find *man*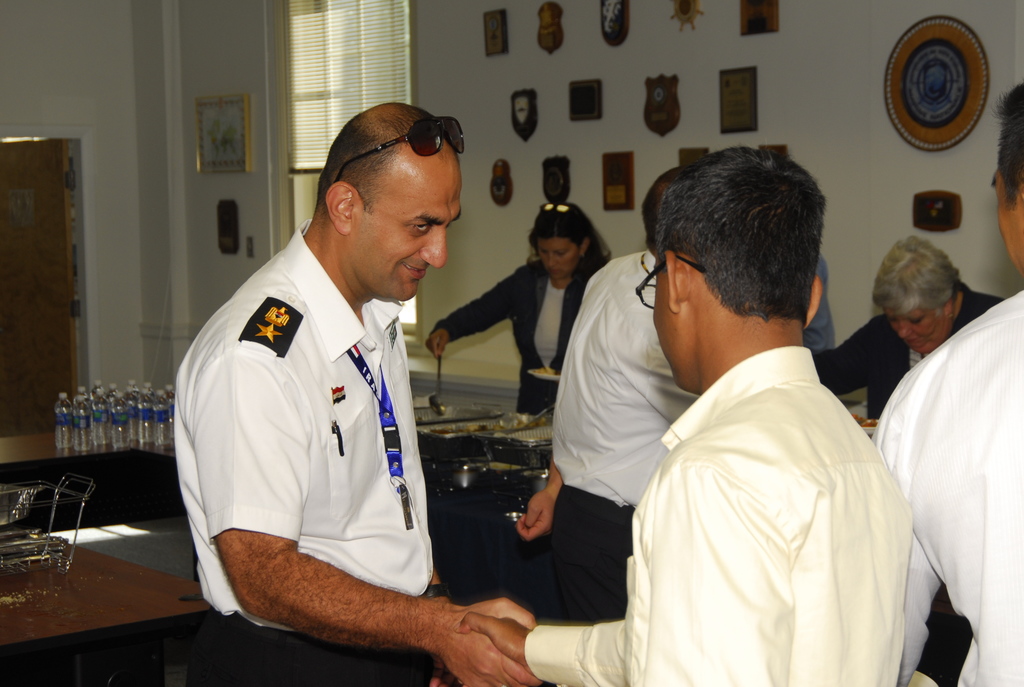
[183,94,488,686]
